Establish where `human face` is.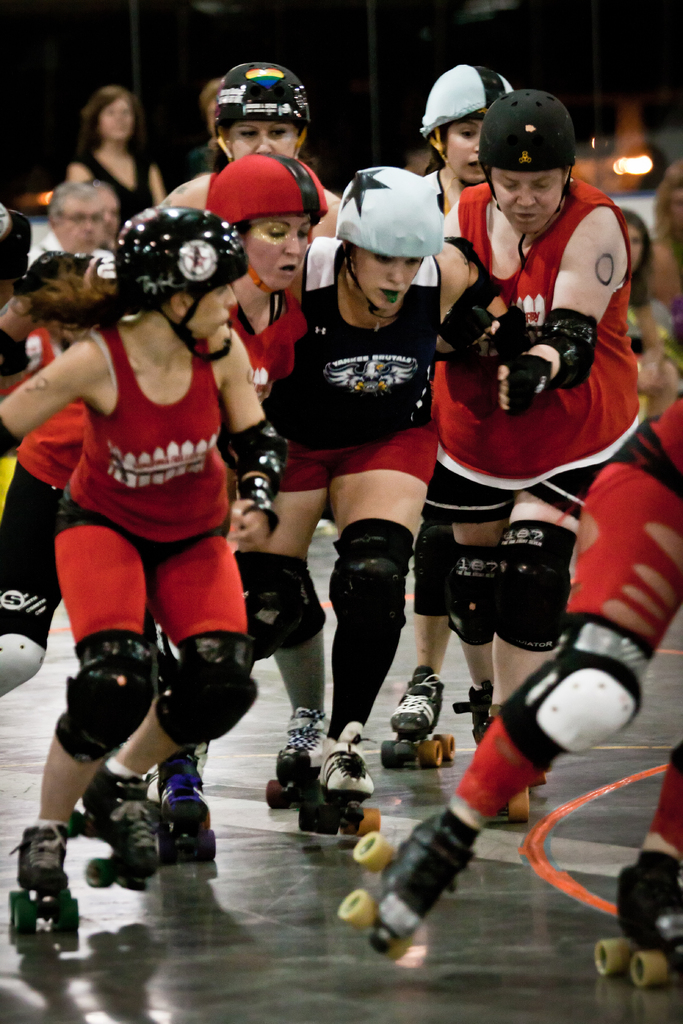
Established at 103/97/129/140.
